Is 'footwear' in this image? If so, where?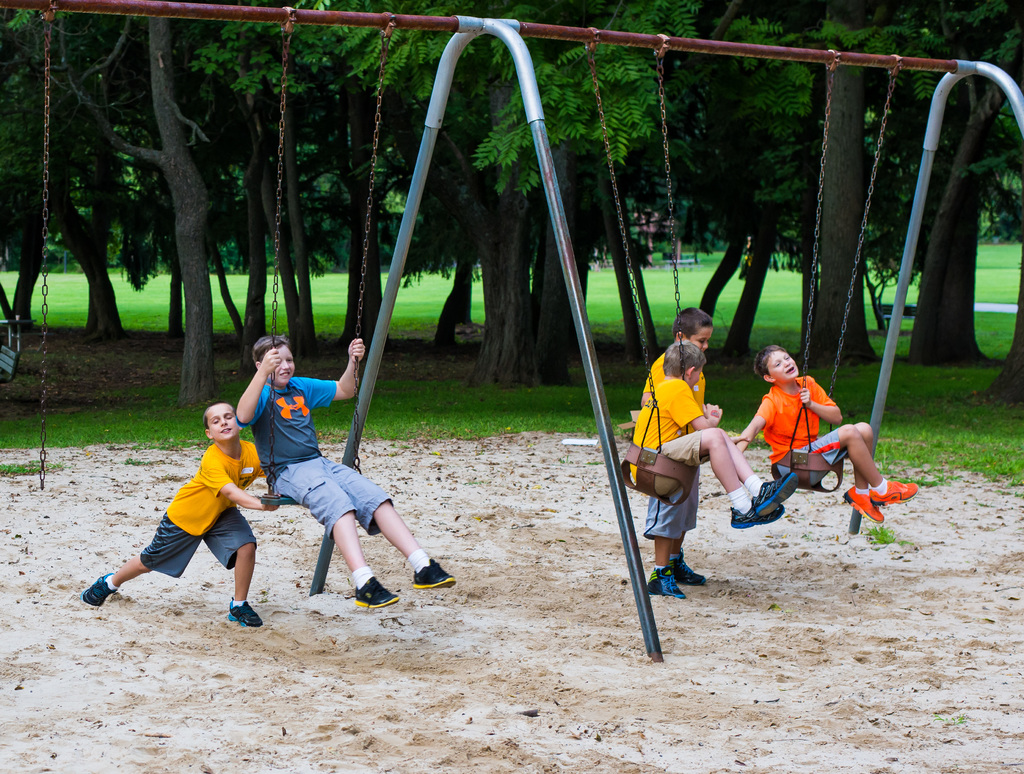
Yes, at crop(79, 571, 115, 608).
